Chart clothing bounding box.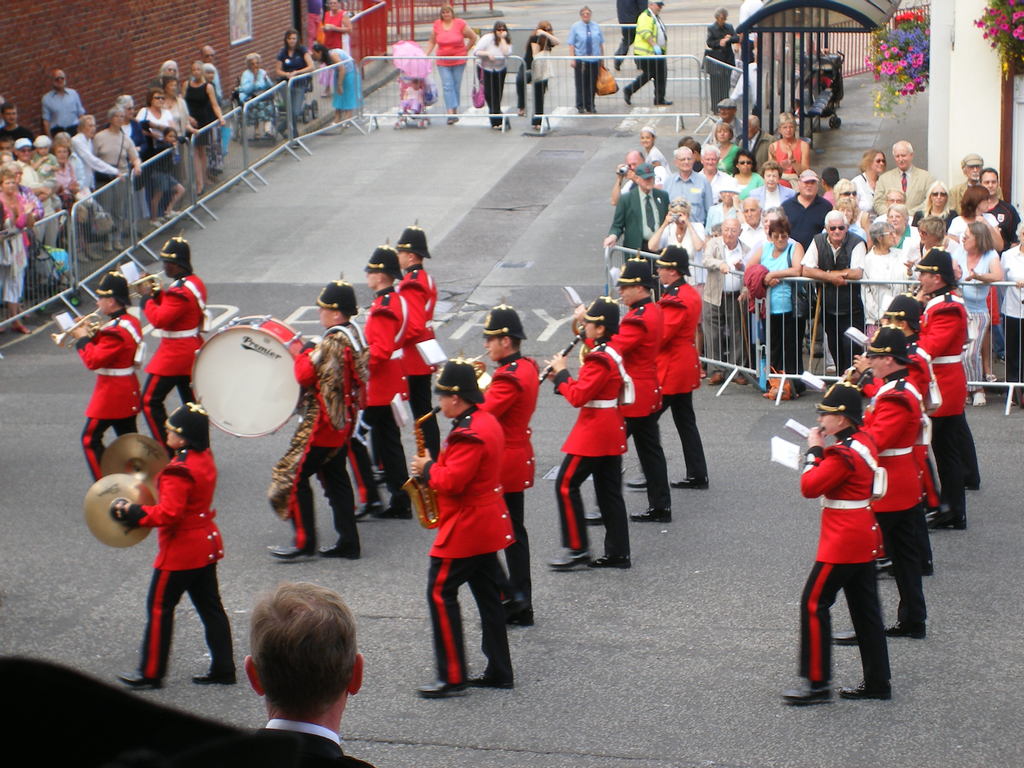
Charted: [201,56,221,108].
